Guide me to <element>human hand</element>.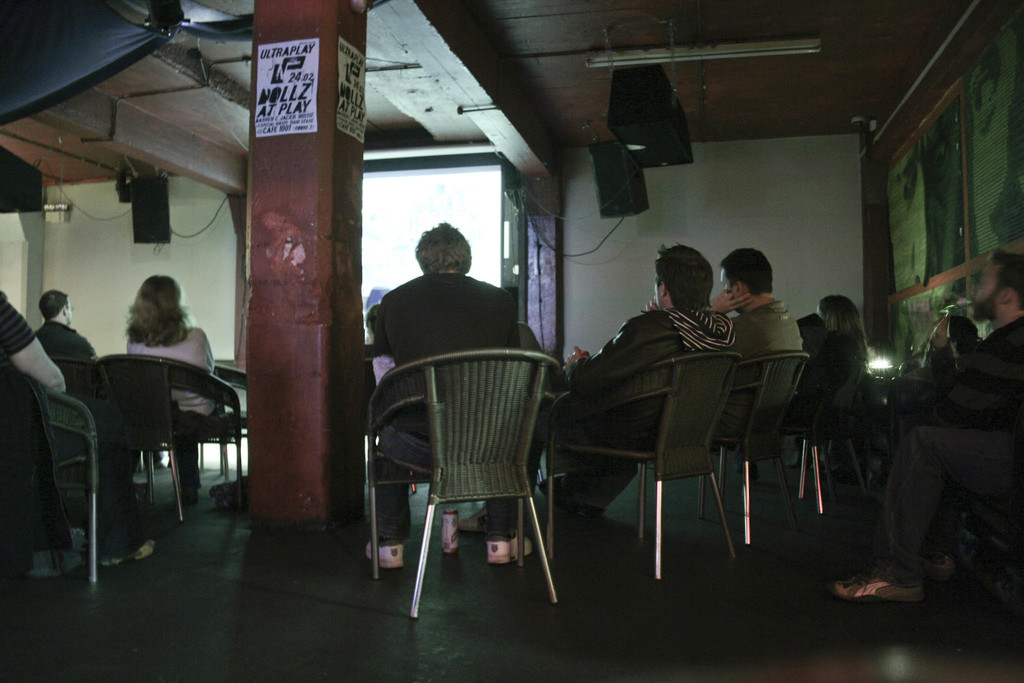
Guidance: 945,314,979,344.
